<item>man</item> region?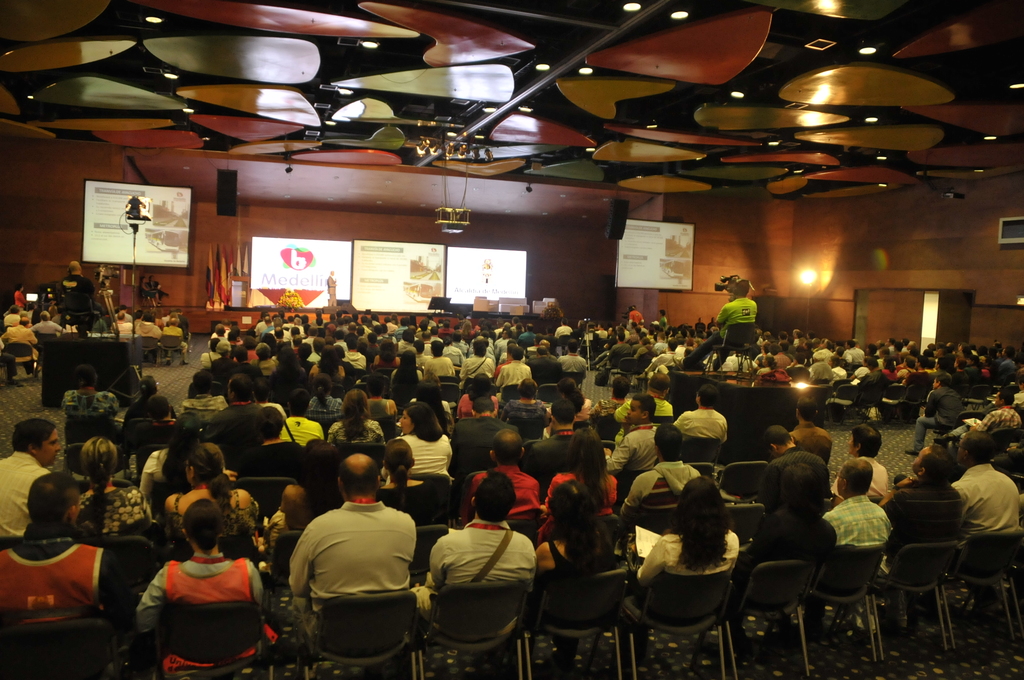
bbox=(684, 280, 762, 369)
